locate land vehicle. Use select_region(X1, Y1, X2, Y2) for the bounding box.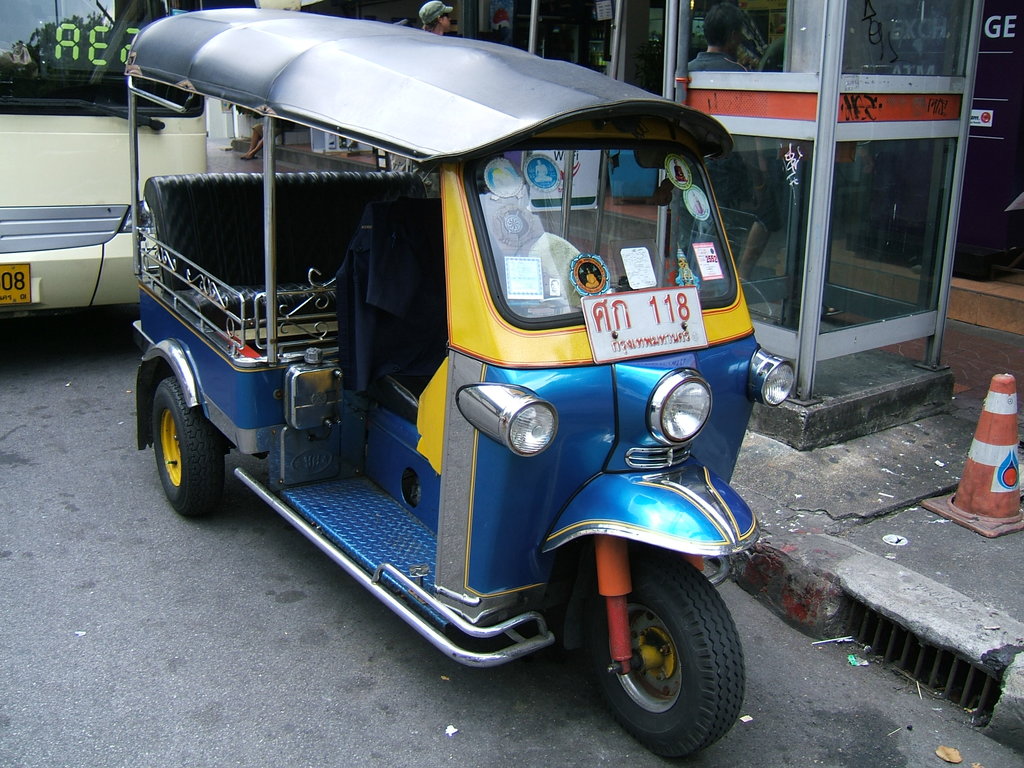
select_region(140, 31, 778, 715).
